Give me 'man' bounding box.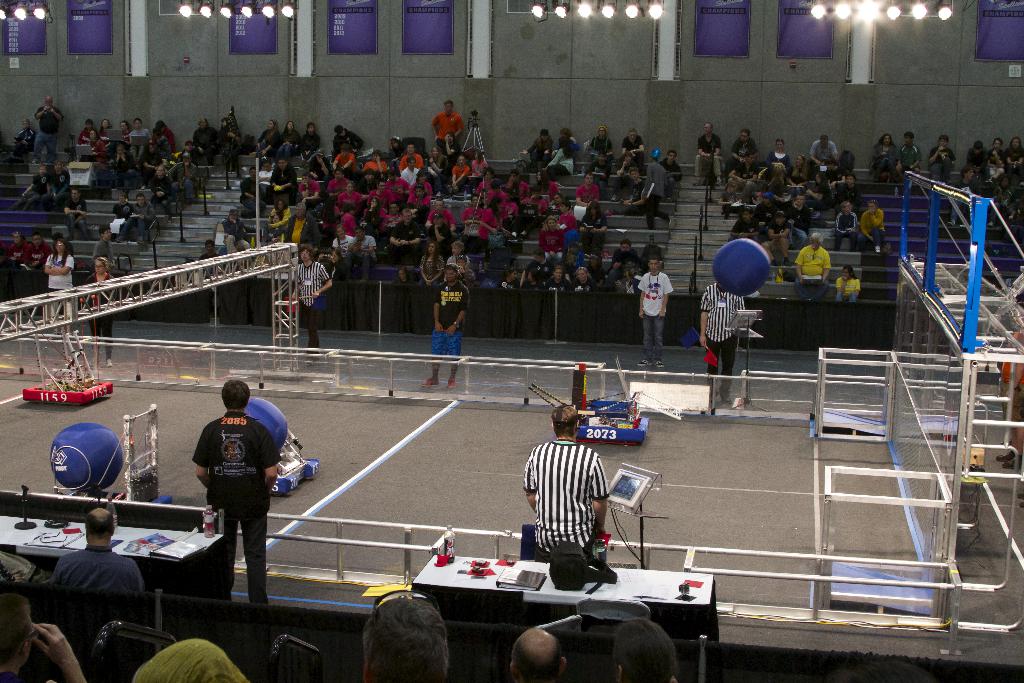
[300, 244, 328, 365].
